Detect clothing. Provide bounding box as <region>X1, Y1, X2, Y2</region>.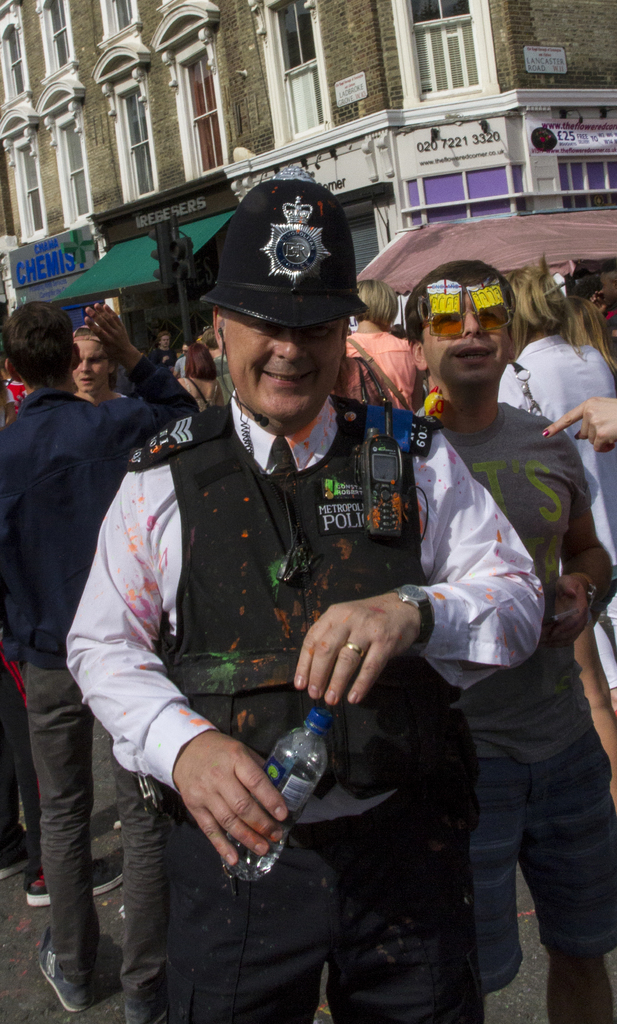
<region>20, 403, 564, 1023</region>.
